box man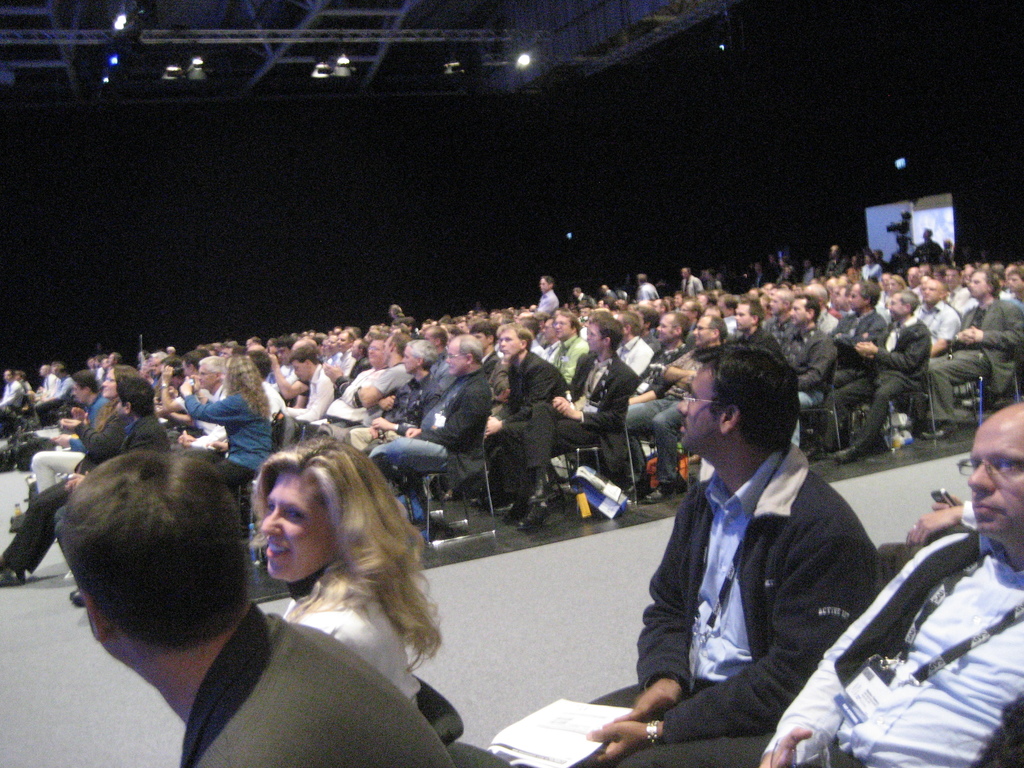
crop(748, 285, 758, 296)
